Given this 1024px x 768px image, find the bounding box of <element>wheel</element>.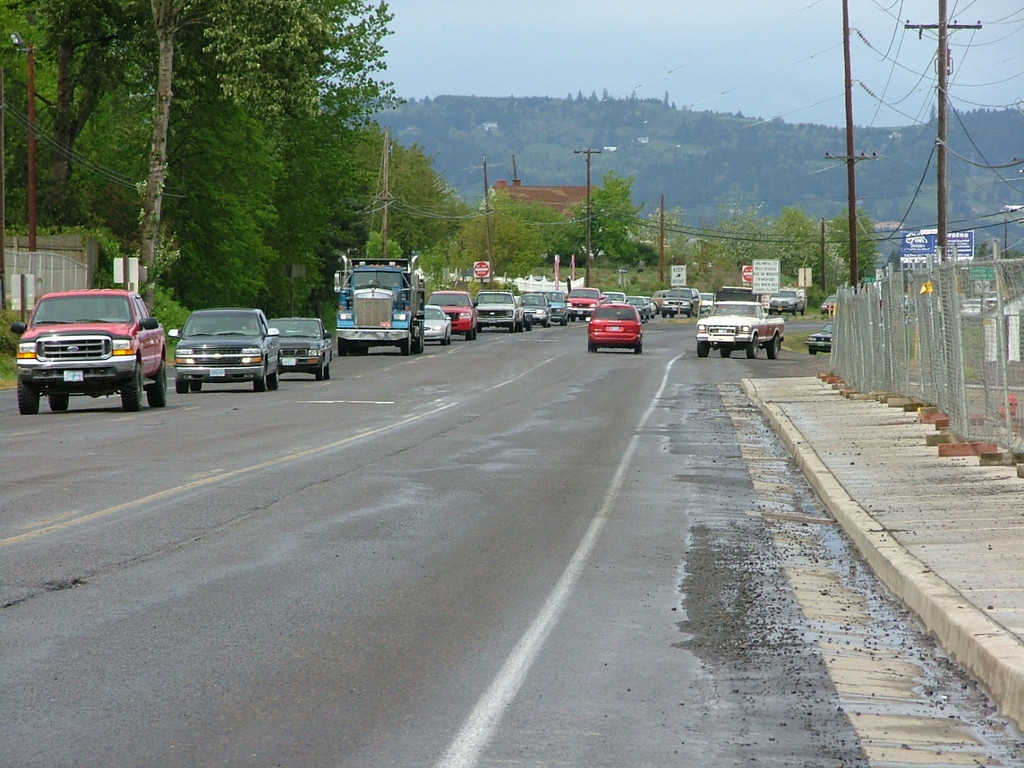
region(766, 334, 778, 358).
